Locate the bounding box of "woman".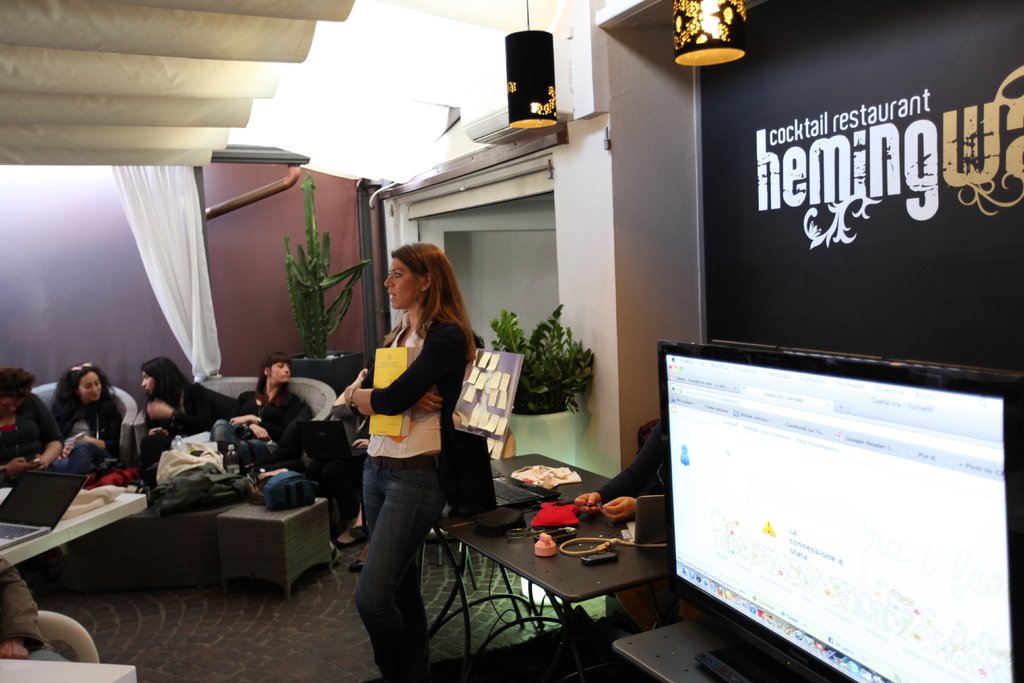
Bounding box: (x1=20, y1=365, x2=125, y2=509).
